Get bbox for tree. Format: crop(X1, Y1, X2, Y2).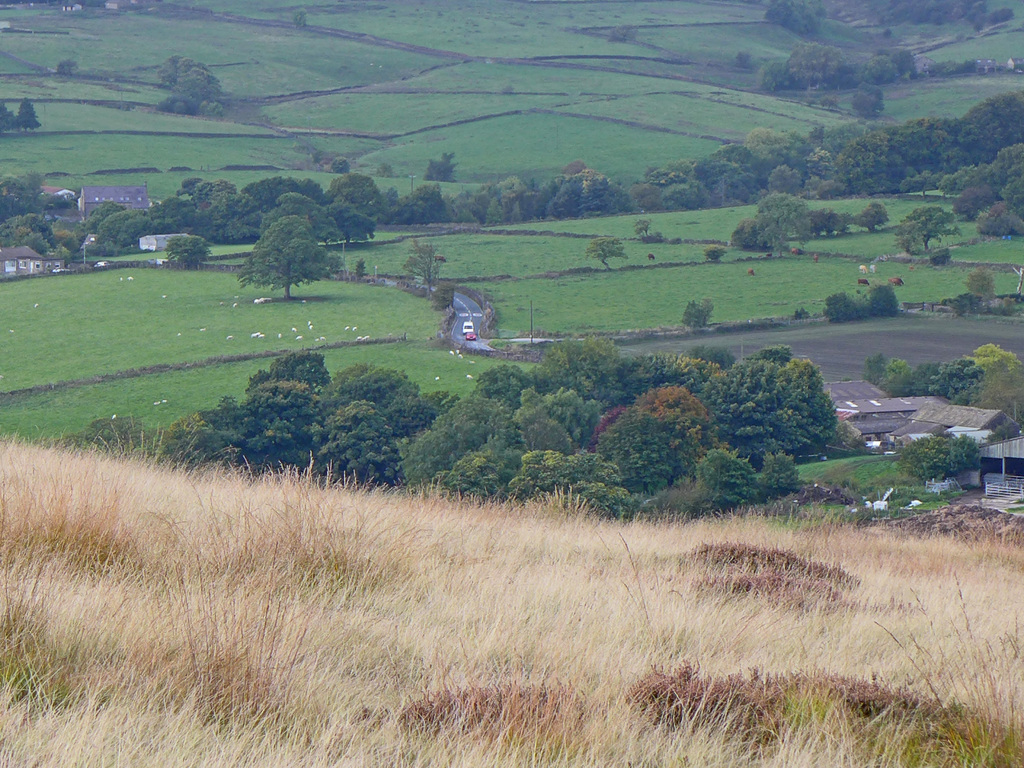
crop(677, 447, 752, 513).
